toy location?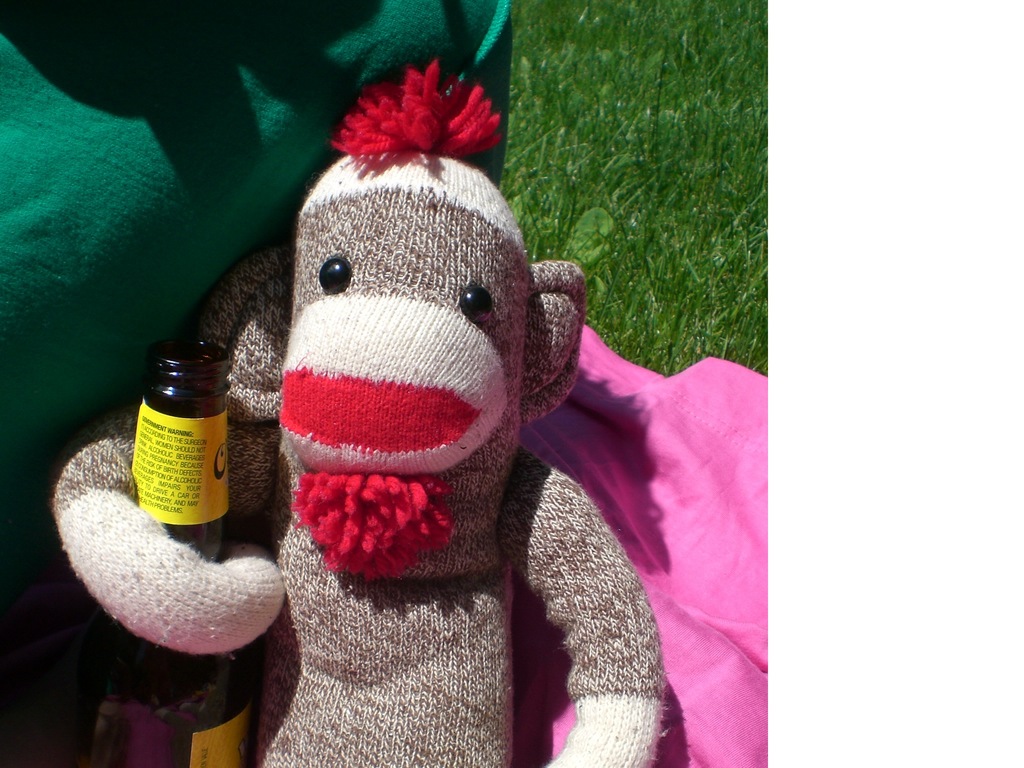
56,61,664,767
